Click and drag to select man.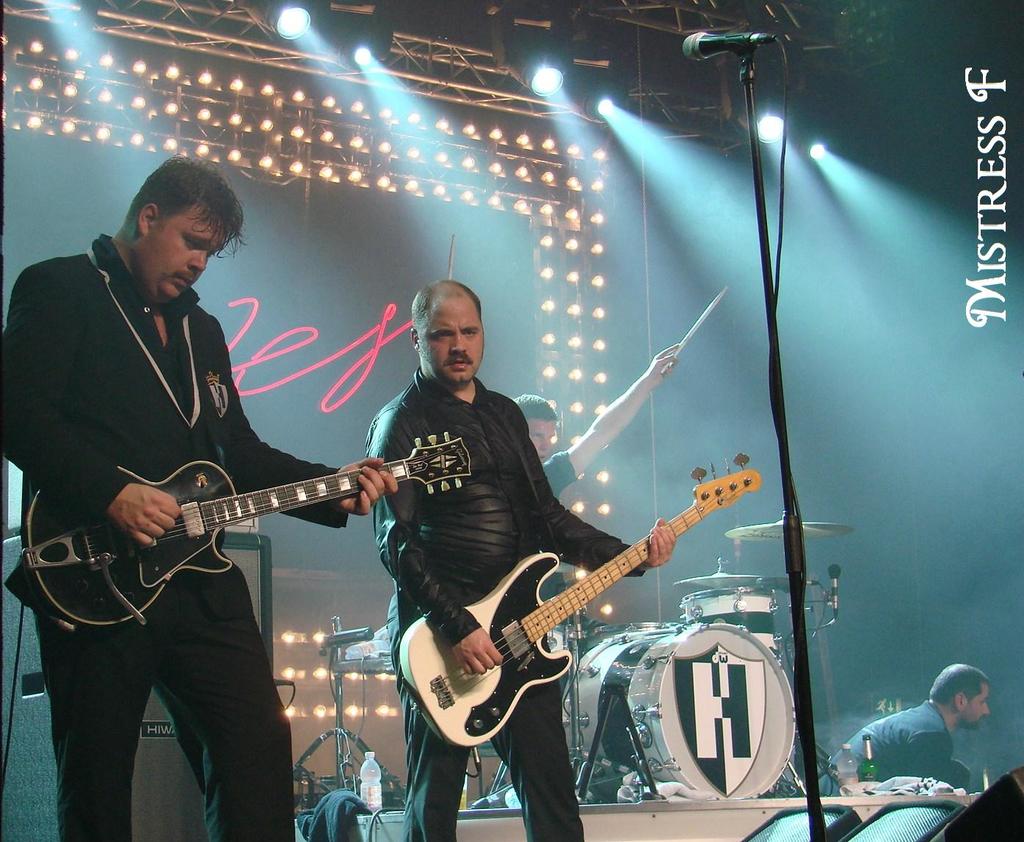
Selection: 840/670/1008/818.
